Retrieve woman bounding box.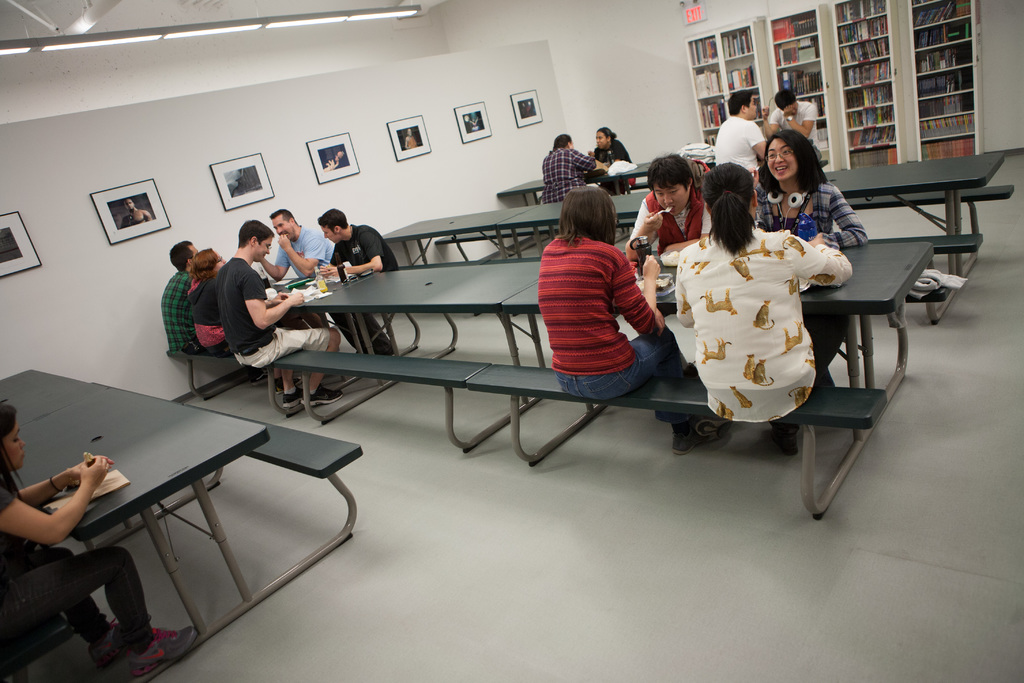
Bounding box: [536,183,699,449].
